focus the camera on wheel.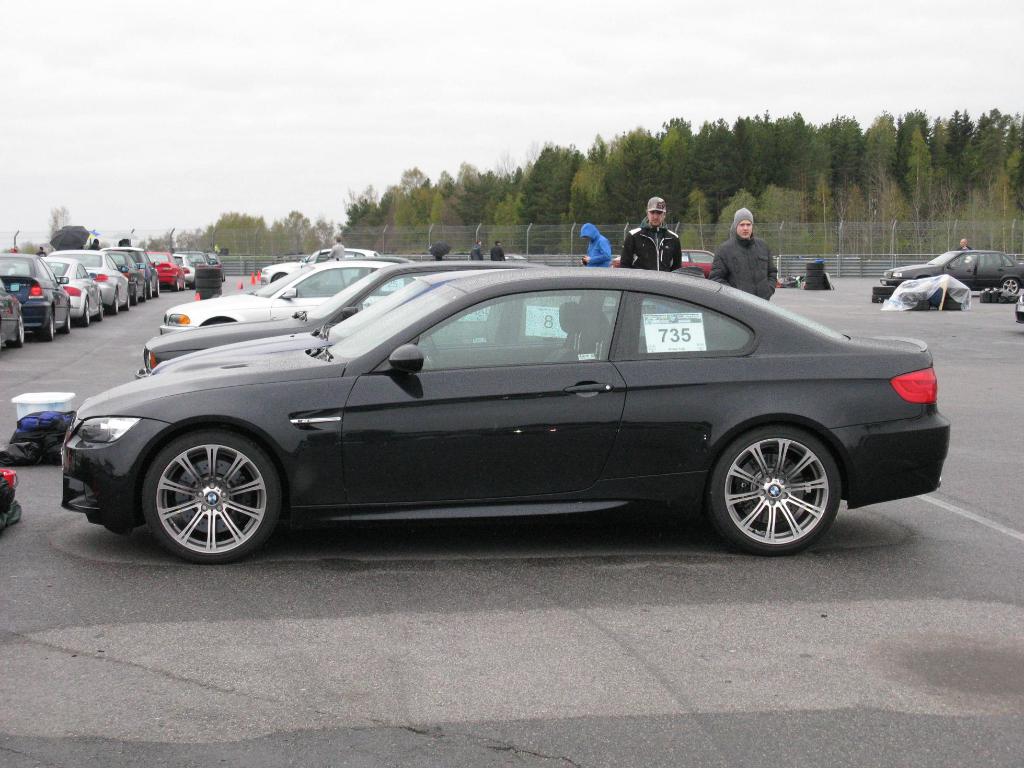
Focus region: {"left": 125, "top": 427, "right": 275, "bottom": 553}.
